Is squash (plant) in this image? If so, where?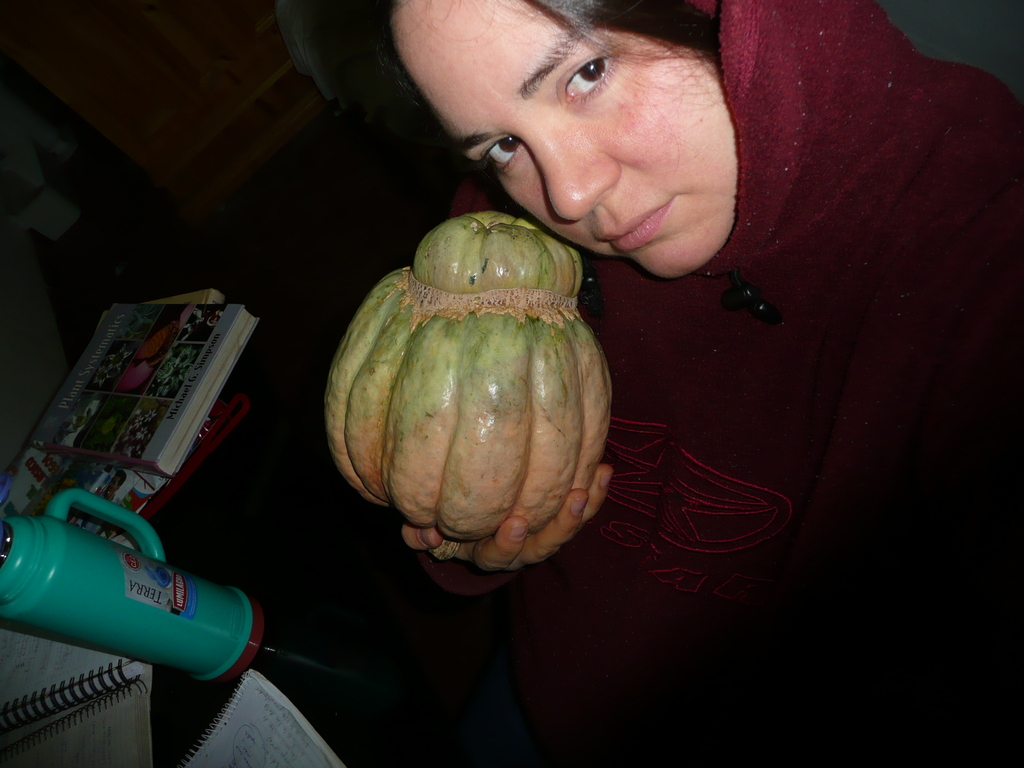
Yes, at pyautogui.locateOnScreen(332, 252, 604, 513).
